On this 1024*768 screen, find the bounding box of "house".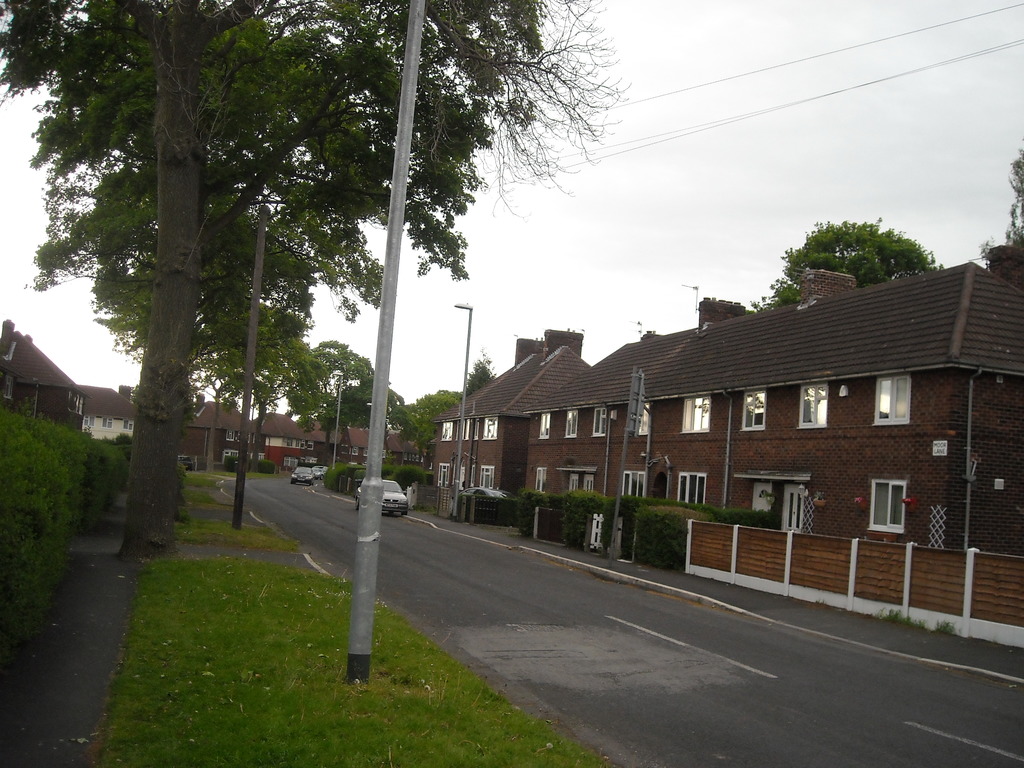
Bounding box: 252, 408, 314, 471.
